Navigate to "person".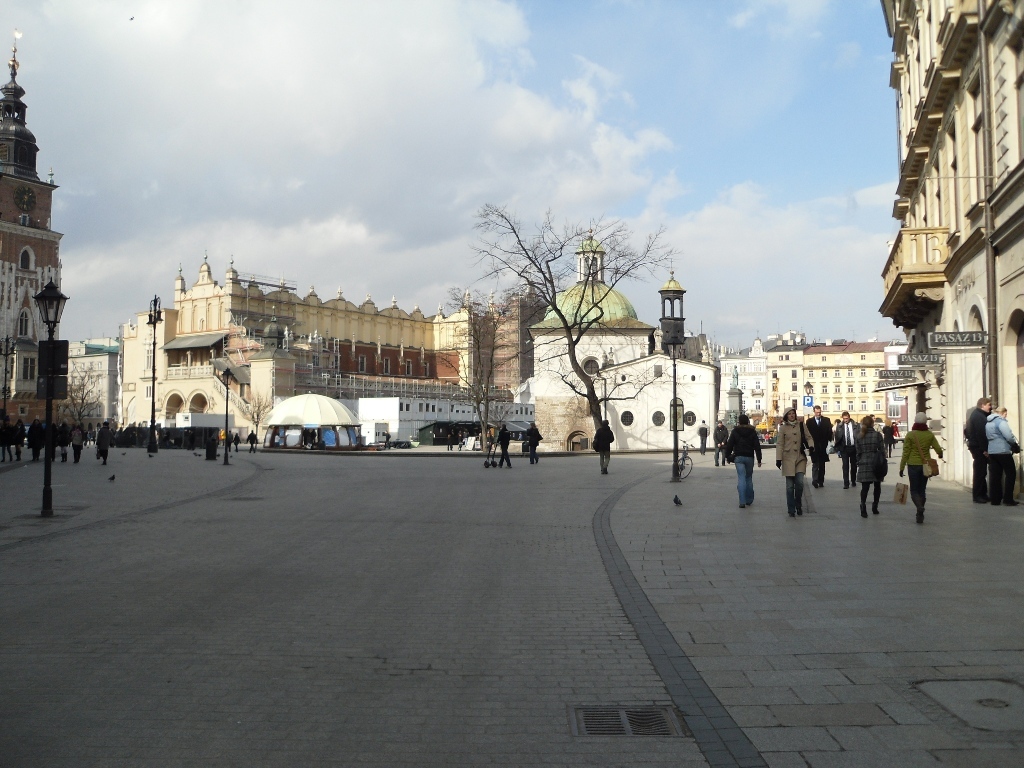
Navigation target: 777:405:812:521.
